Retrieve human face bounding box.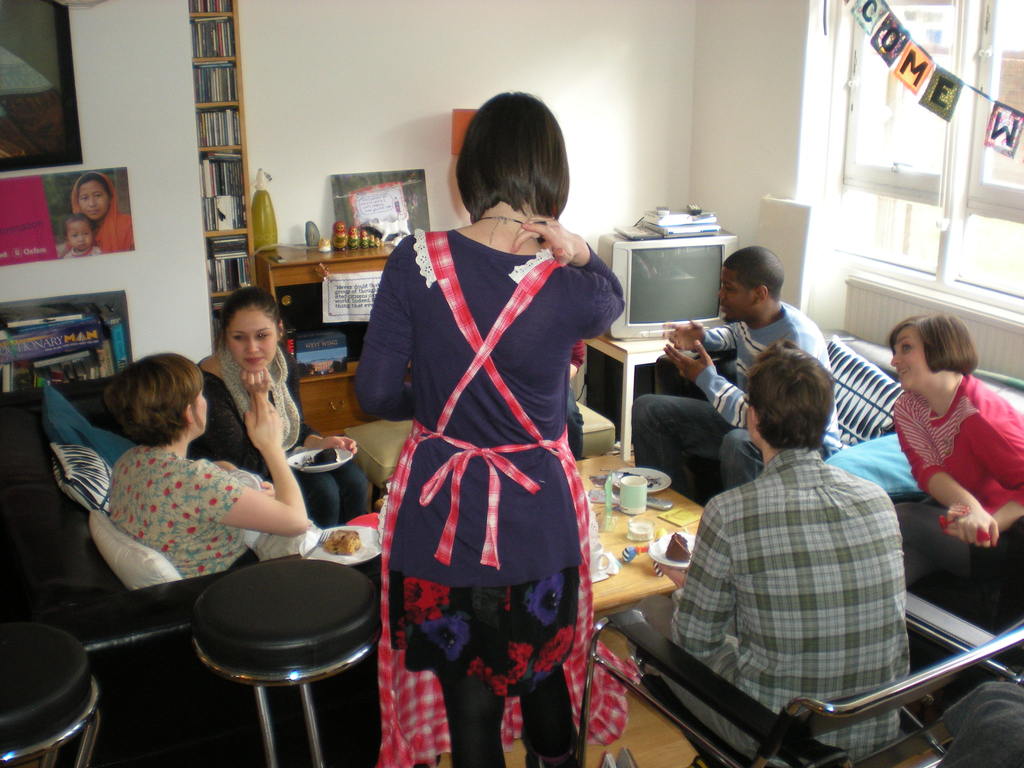
Bounding box: 226, 307, 280, 366.
